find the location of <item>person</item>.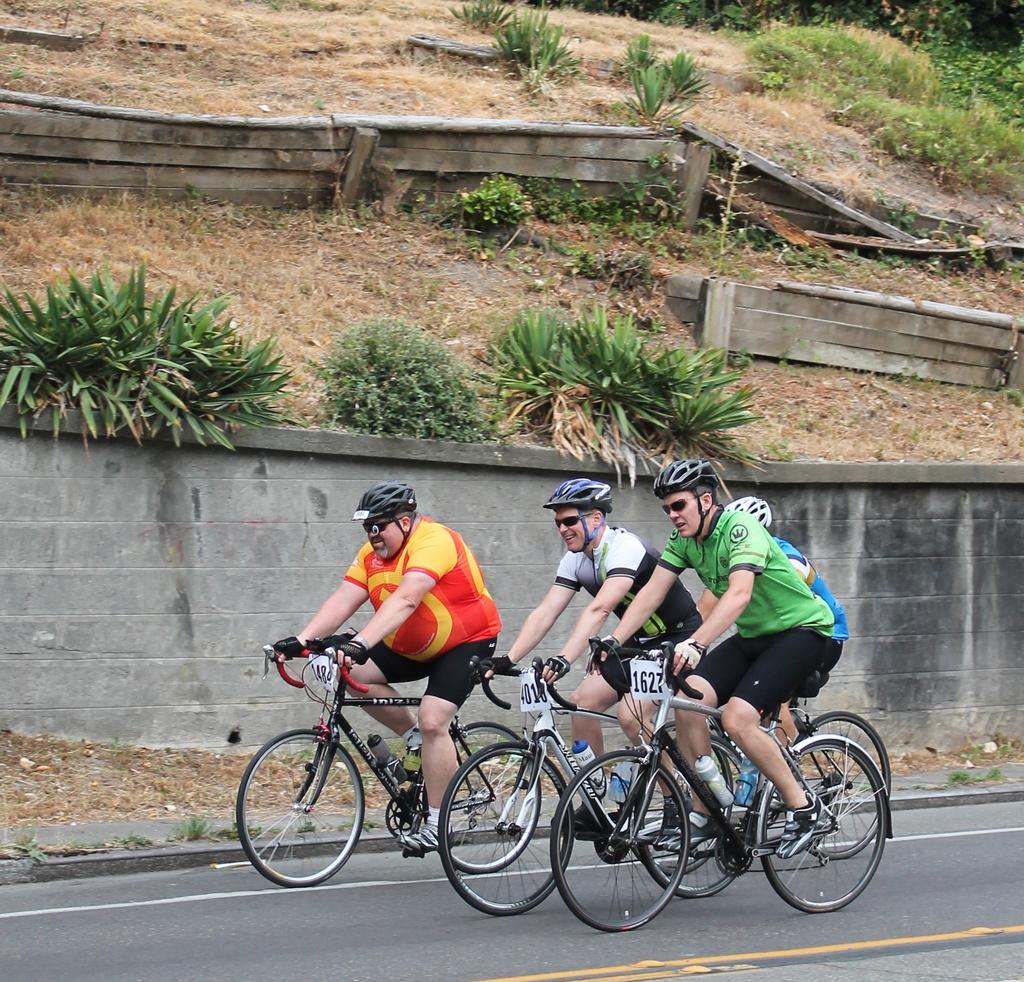
Location: box=[680, 496, 853, 820].
